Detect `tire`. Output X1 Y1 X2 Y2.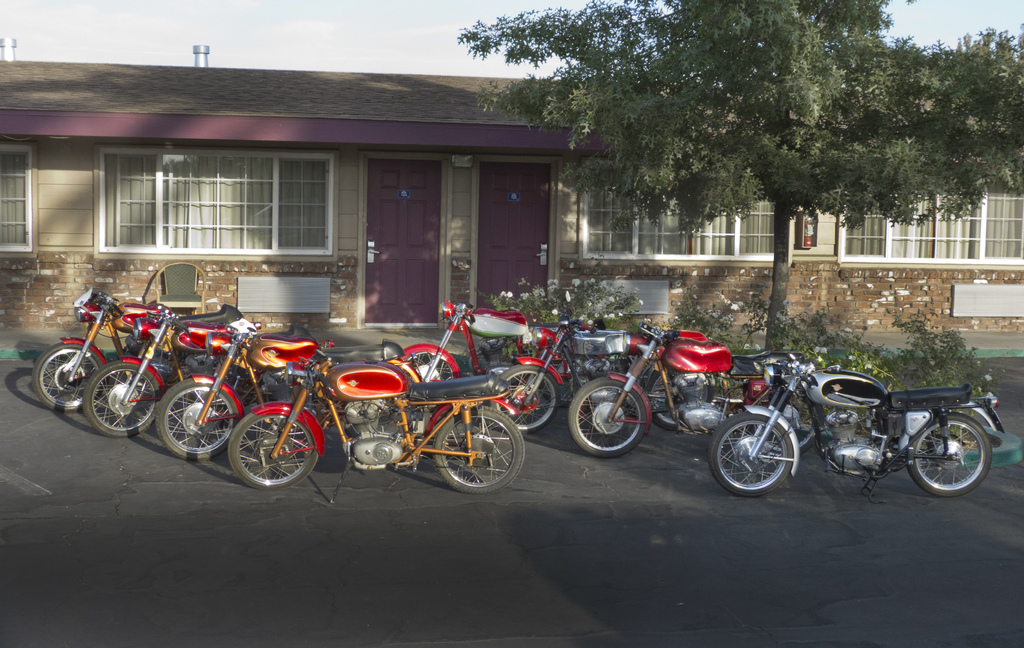
570 376 647 458.
